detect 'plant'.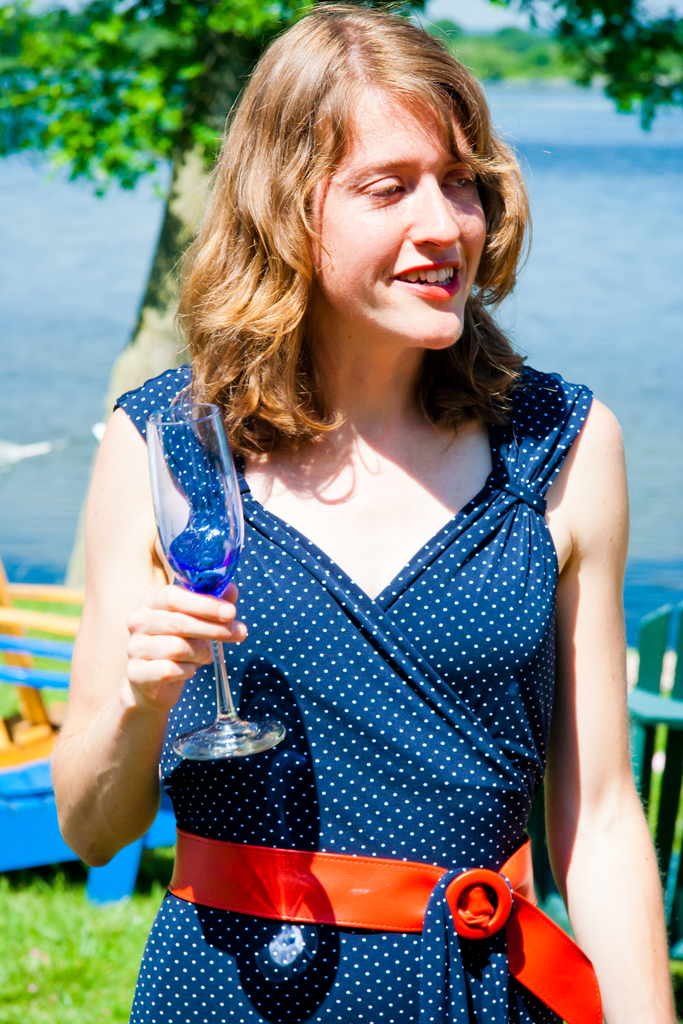
Detected at bbox=[0, 779, 666, 1023].
